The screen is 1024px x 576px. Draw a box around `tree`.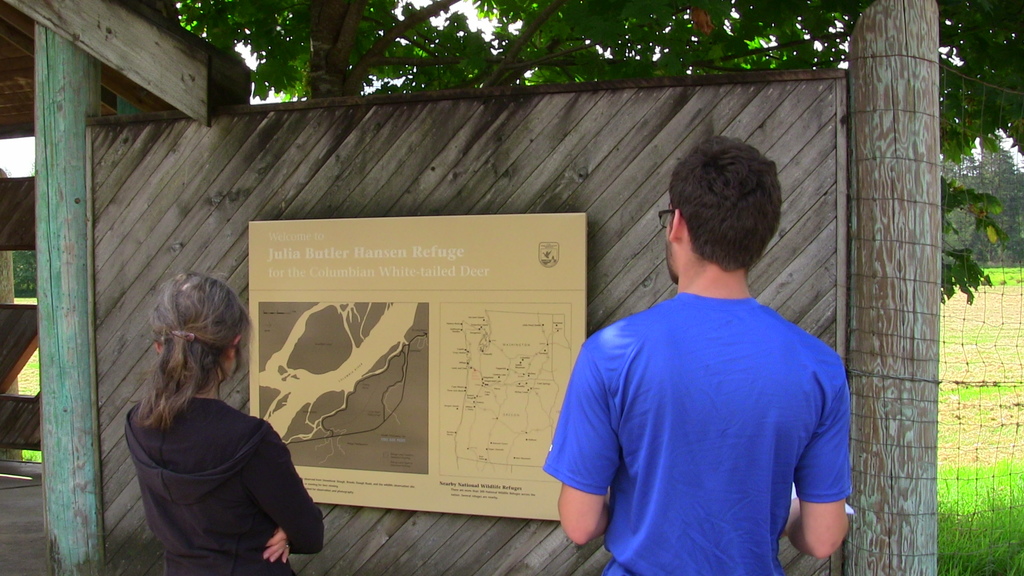
bbox=[180, 0, 1023, 300].
